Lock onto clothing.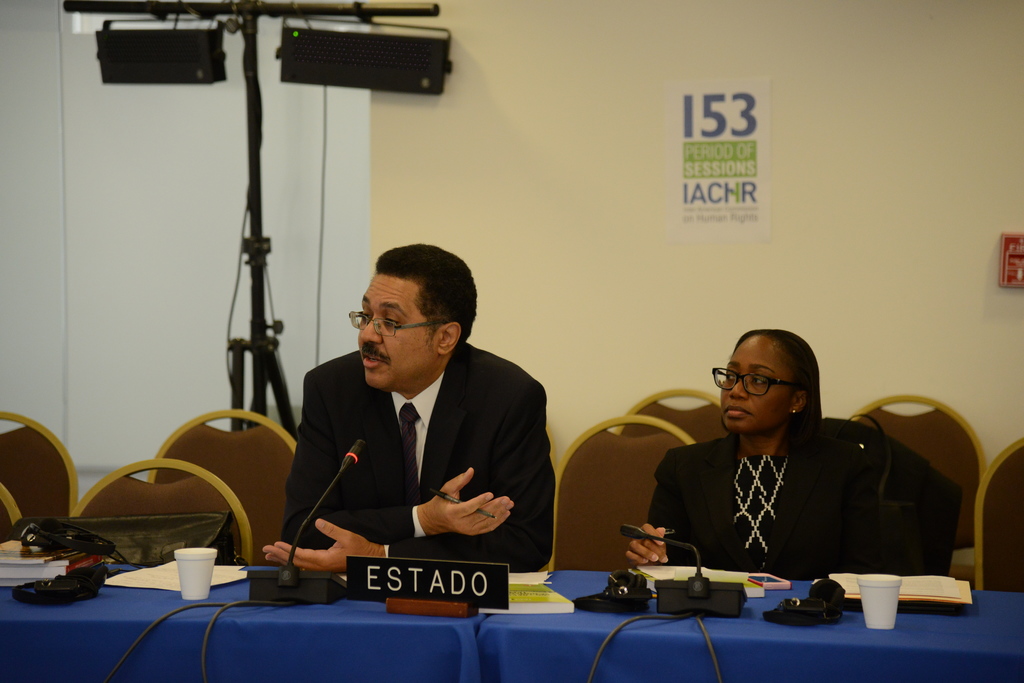
Locked: [284, 351, 555, 572].
